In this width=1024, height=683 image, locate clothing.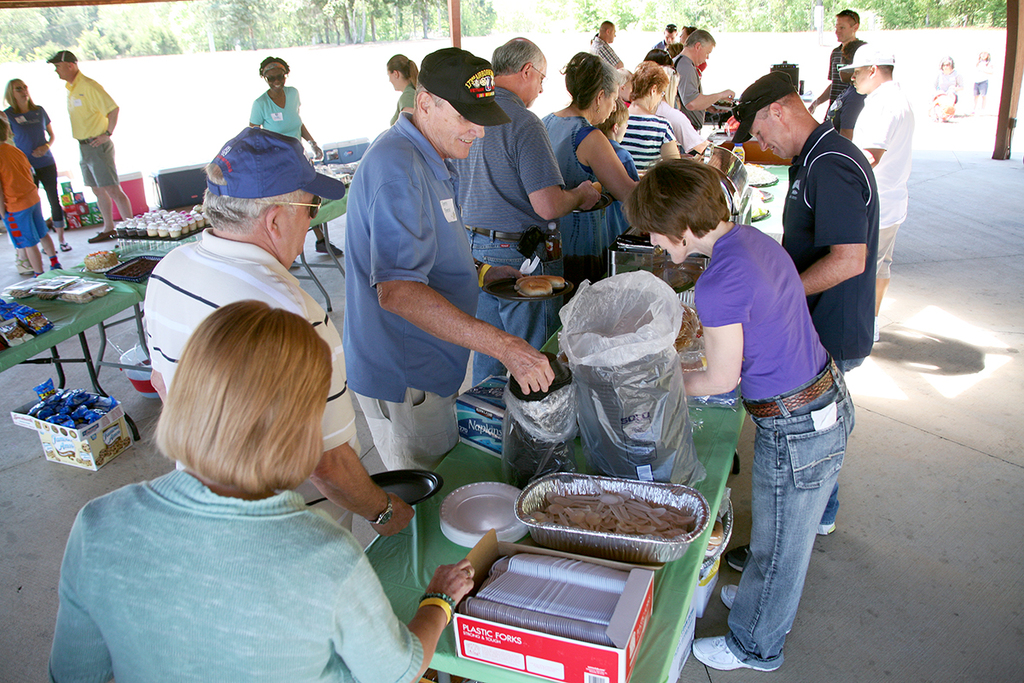
Bounding box: {"left": 44, "top": 46, "right": 116, "bottom": 196}.
